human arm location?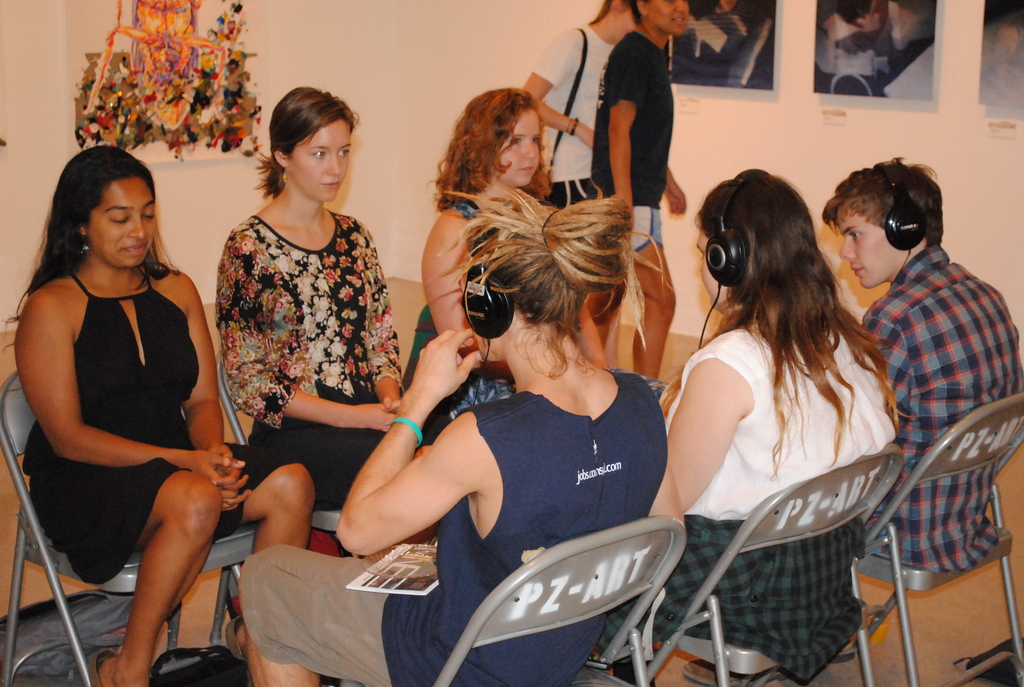
x1=350, y1=225, x2=414, y2=416
